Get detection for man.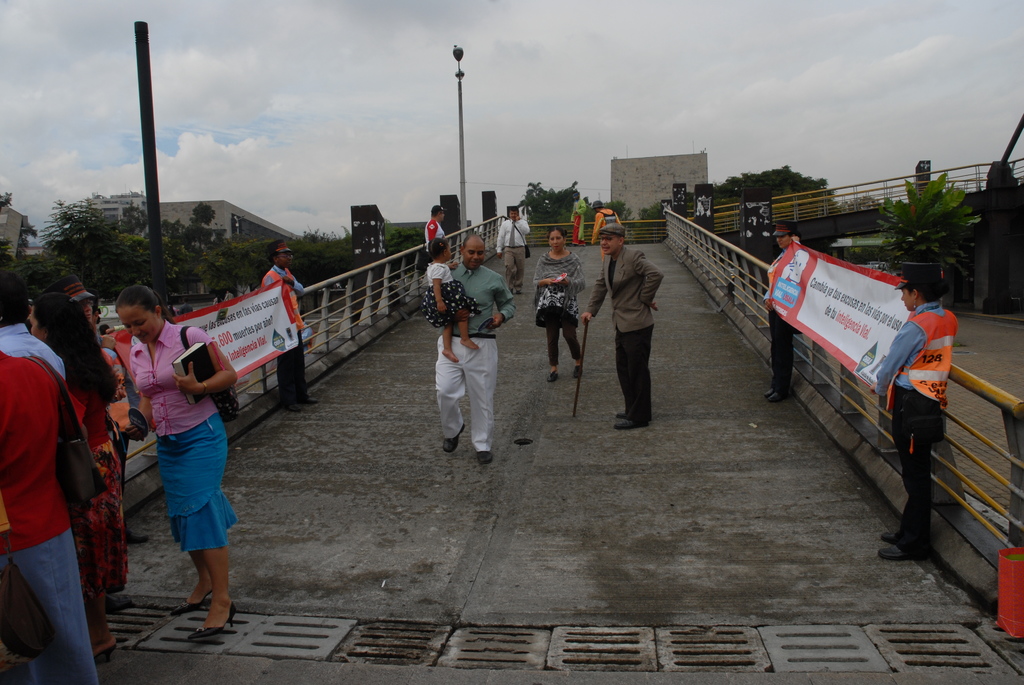
Detection: pyautogui.locateOnScreen(493, 205, 532, 300).
